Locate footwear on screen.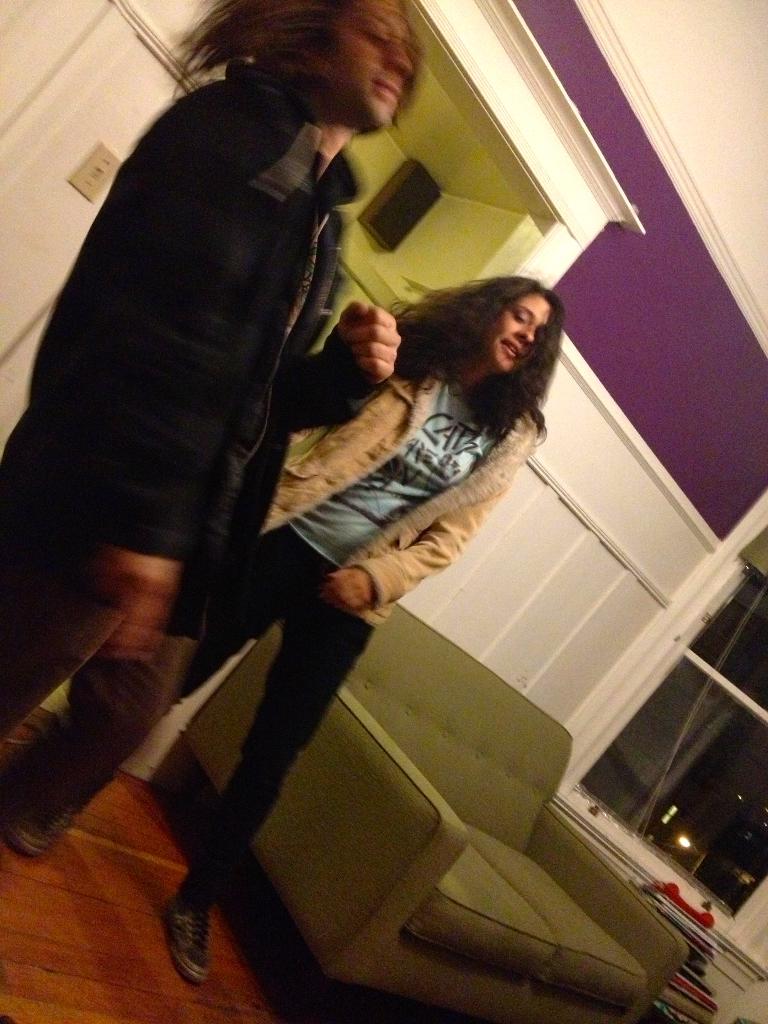
On screen at pyautogui.locateOnScreen(147, 876, 212, 998).
